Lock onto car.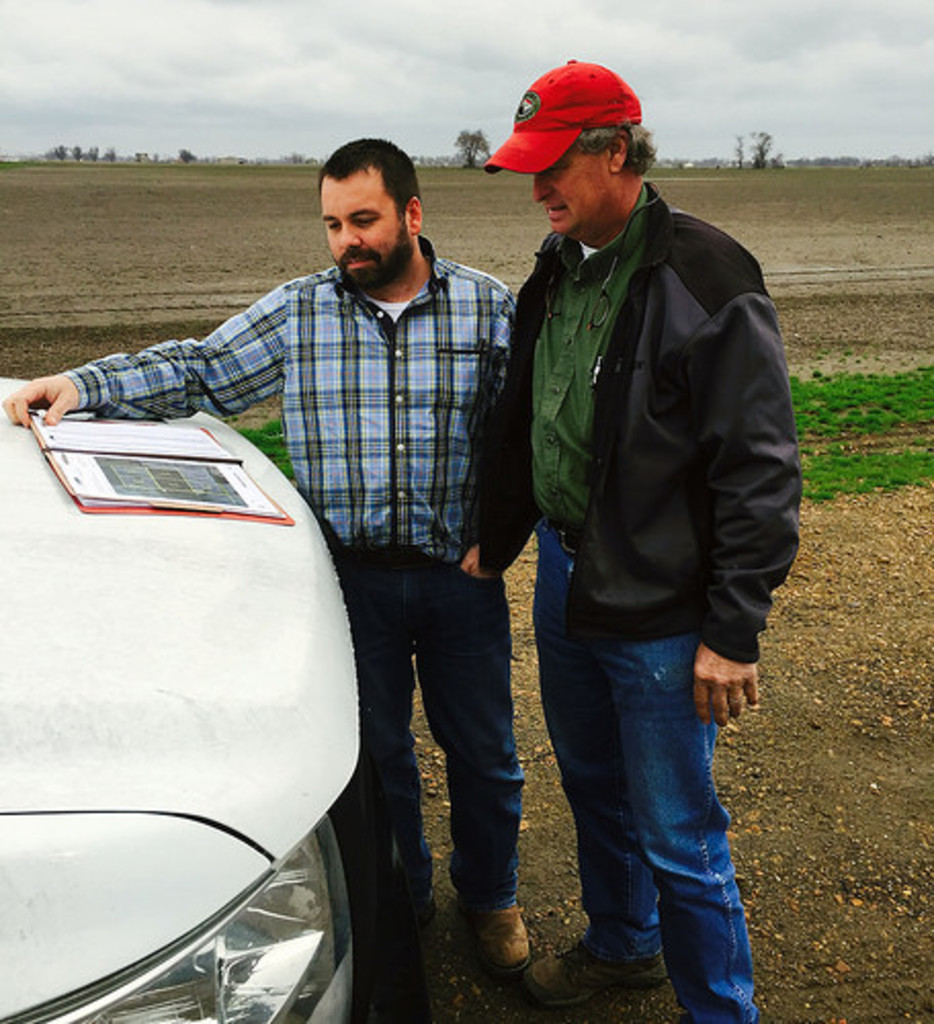
Locked: bbox(0, 375, 360, 1022).
